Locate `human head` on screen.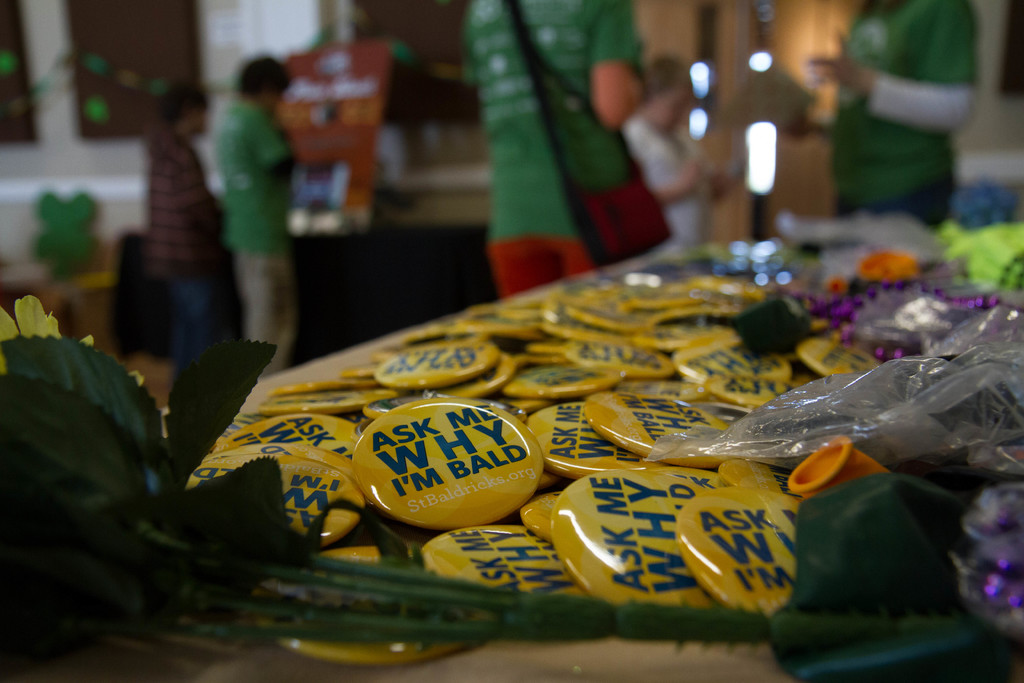
On screen at (241,56,296,113).
